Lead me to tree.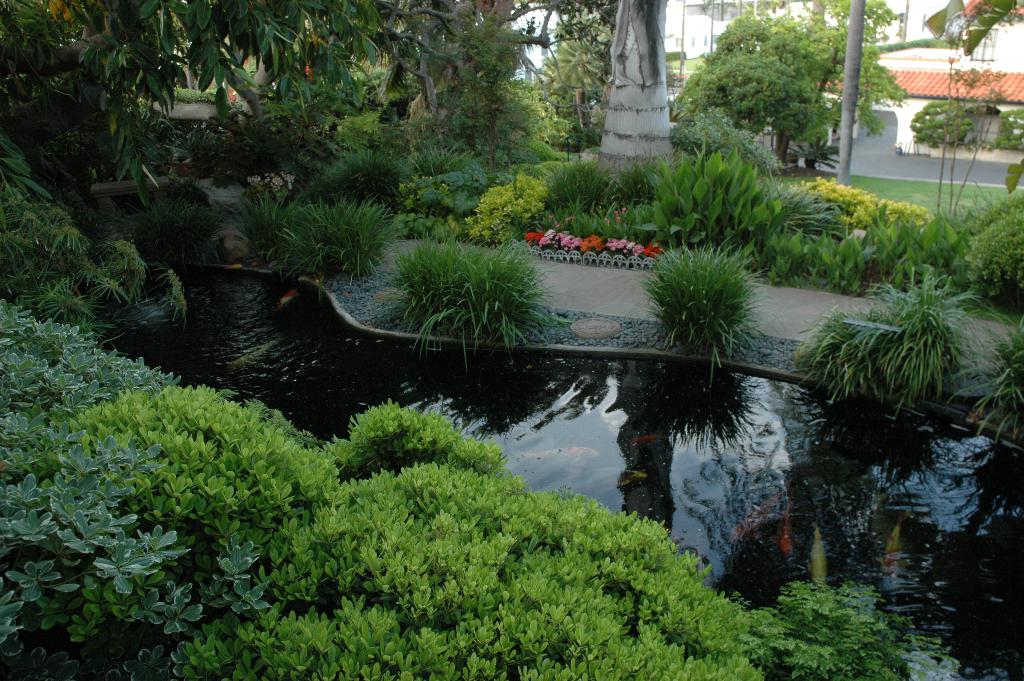
Lead to [left=668, top=17, right=822, bottom=176].
